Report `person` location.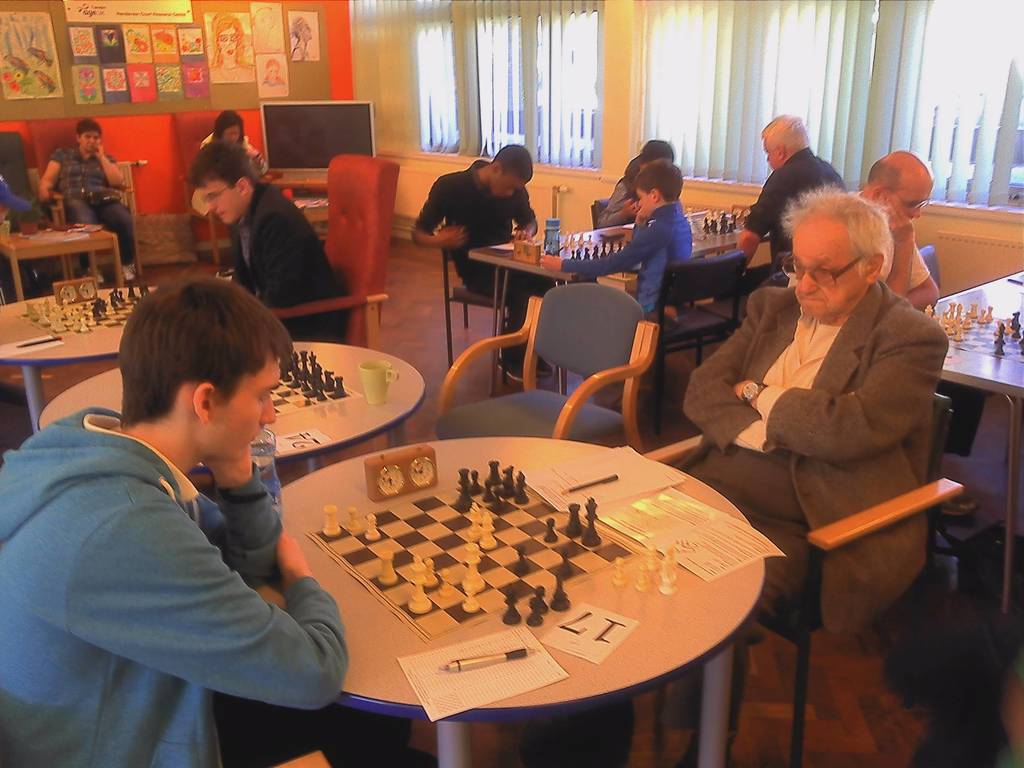
Report: Rect(35, 255, 350, 760).
